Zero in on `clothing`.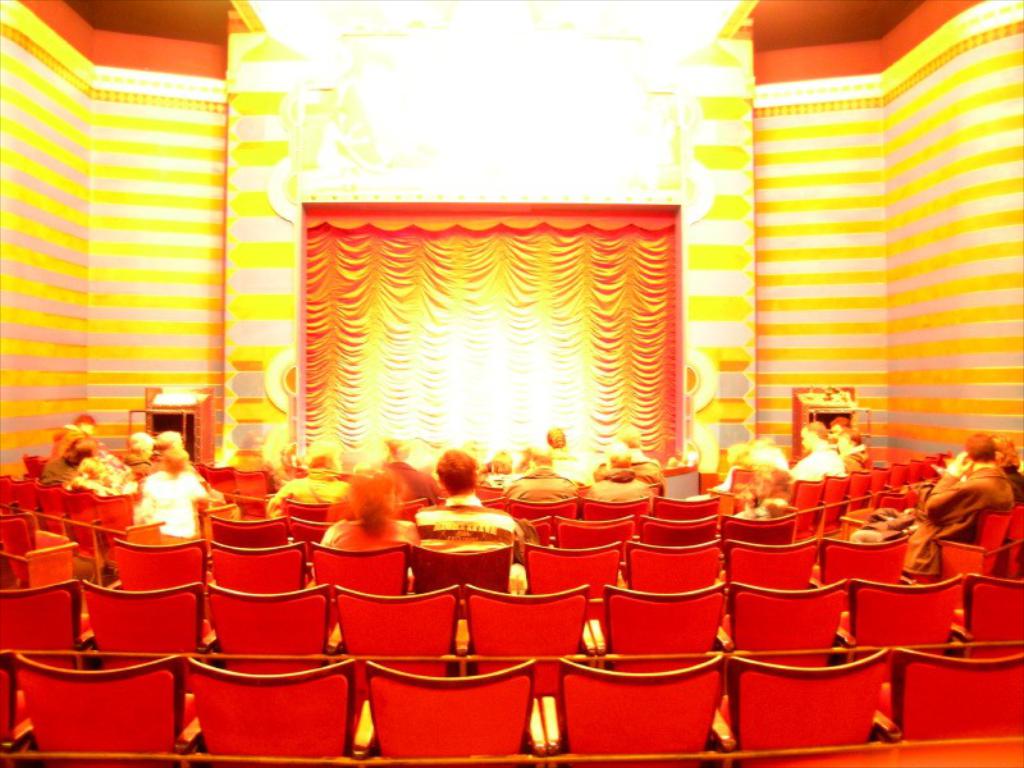
Zeroed in: BBox(582, 468, 649, 508).
